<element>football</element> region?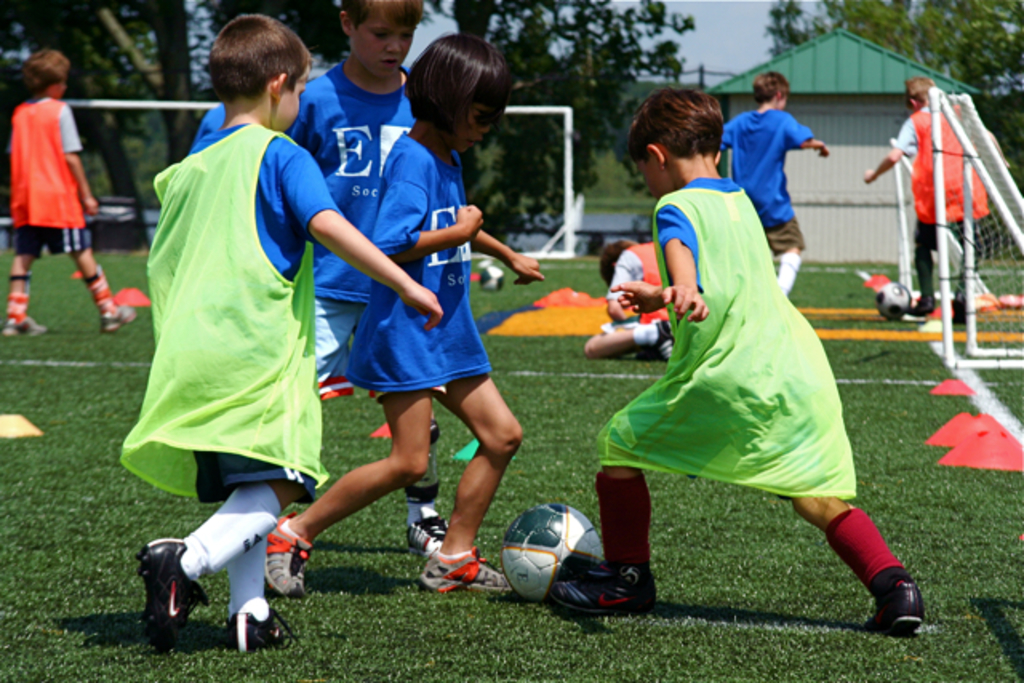
<region>502, 505, 603, 595</region>
